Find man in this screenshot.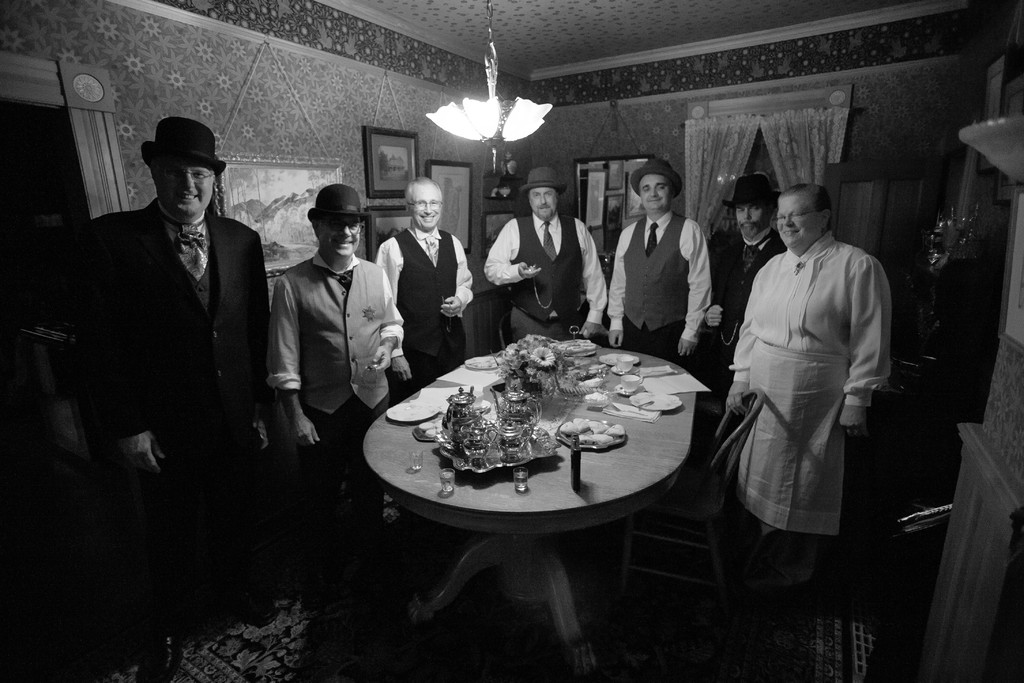
The bounding box for man is select_region(708, 171, 788, 429).
